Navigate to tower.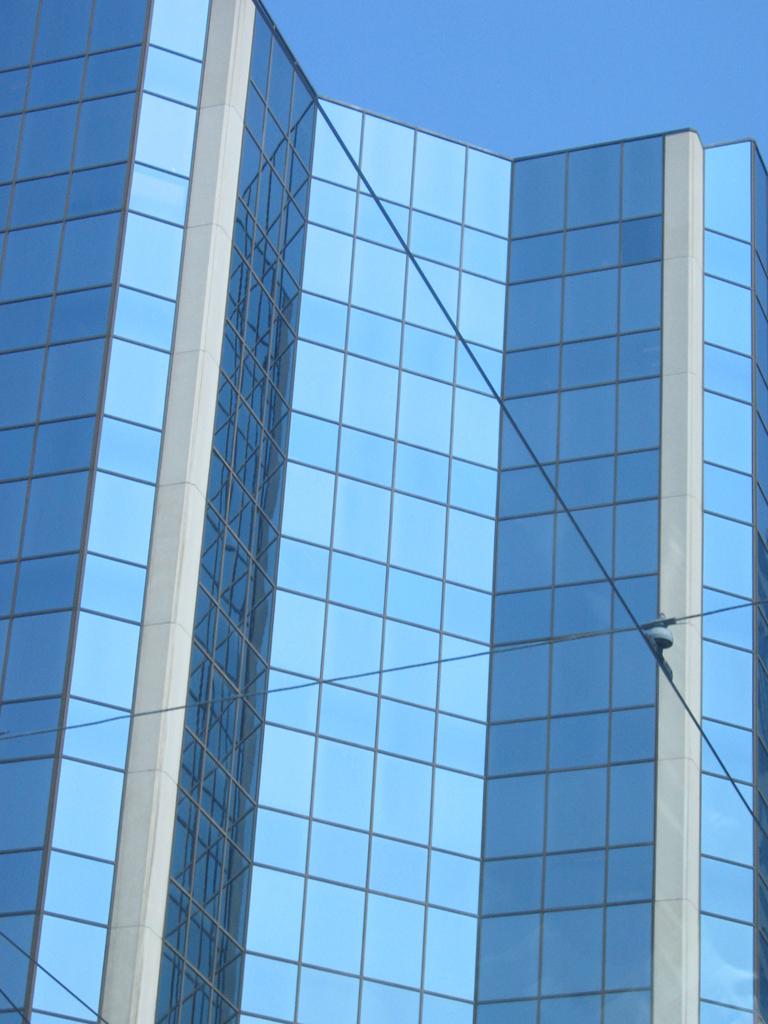
Navigation target: (0, 0, 767, 1023).
